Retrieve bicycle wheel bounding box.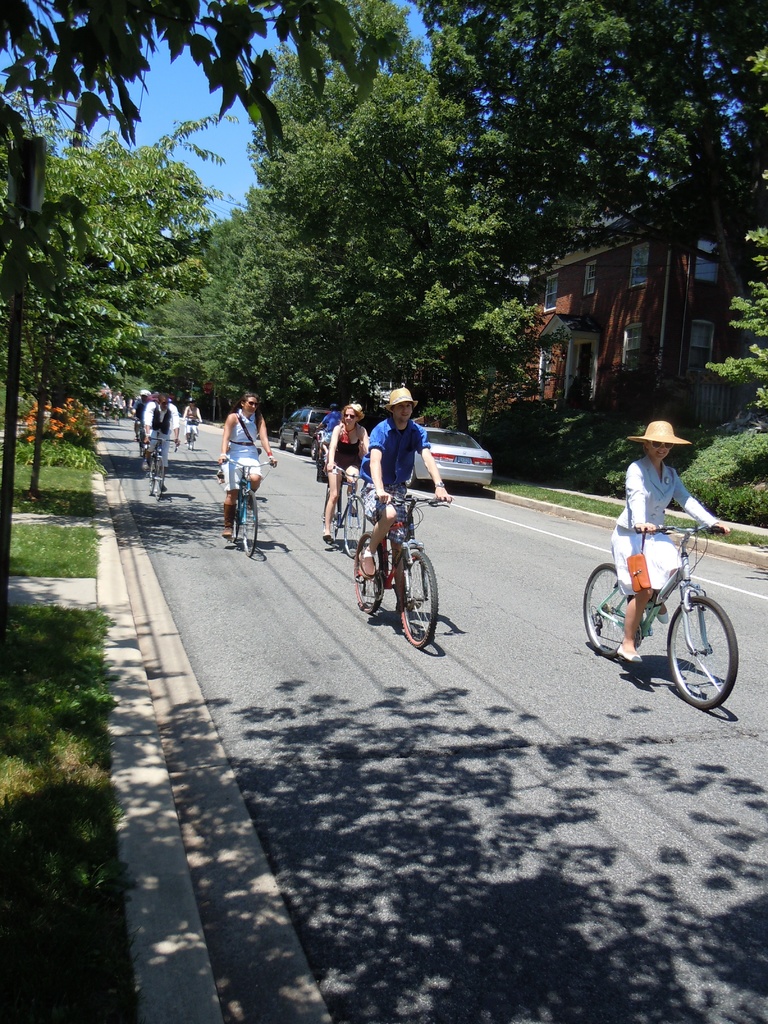
Bounding box: [145, 457, 153, 494].
